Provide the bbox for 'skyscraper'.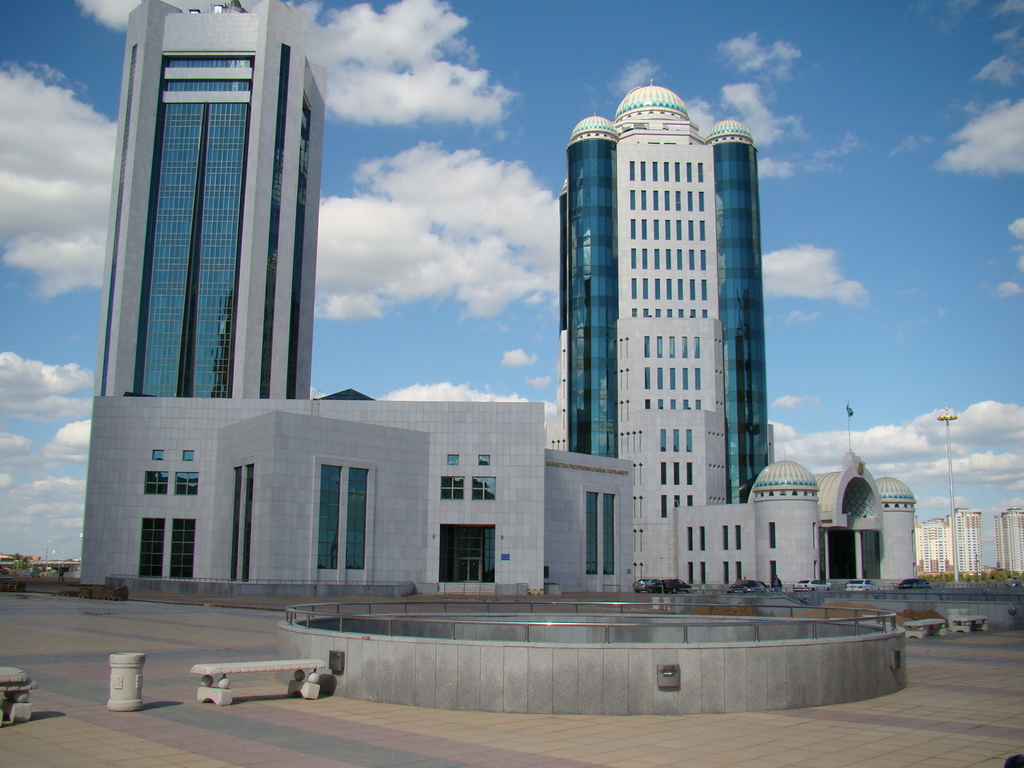
bbox(987, 502, 1004, 572).
